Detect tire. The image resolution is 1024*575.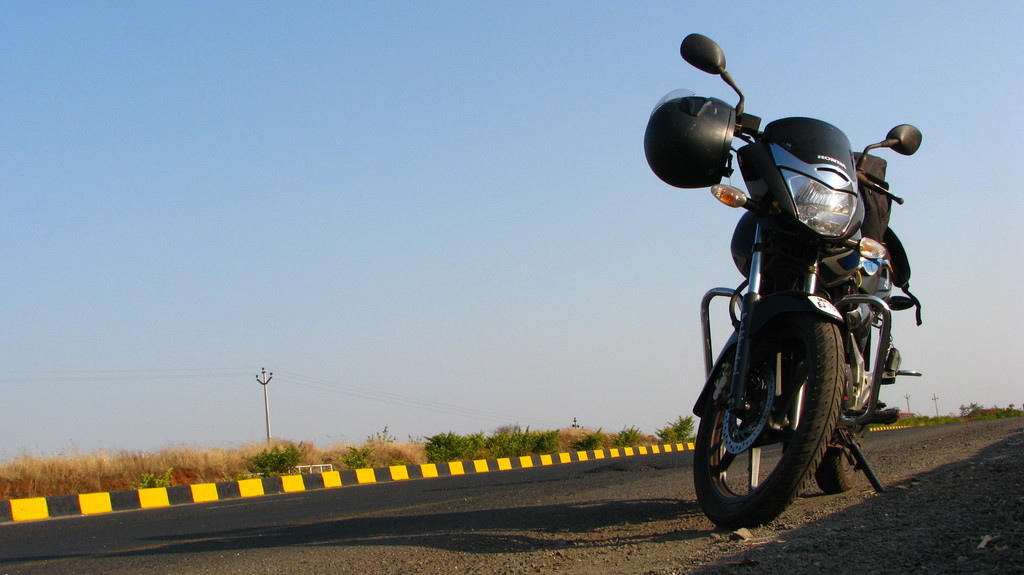
(707,305,858,521).
